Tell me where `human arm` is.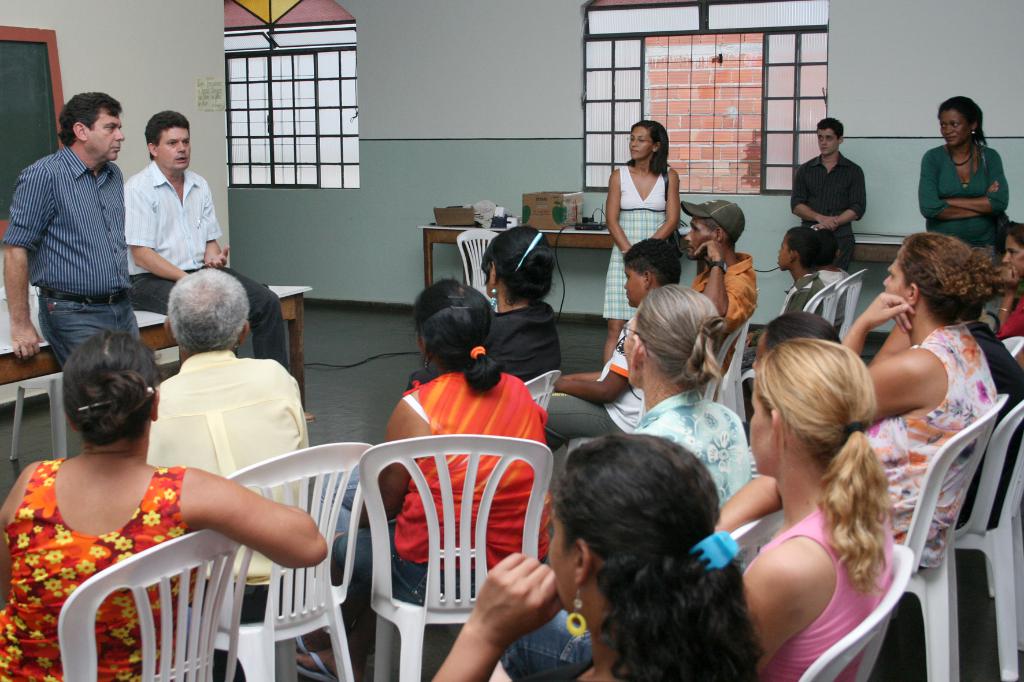
`human arm` is at x1=801 y1=159 x2=867 y2=235.
